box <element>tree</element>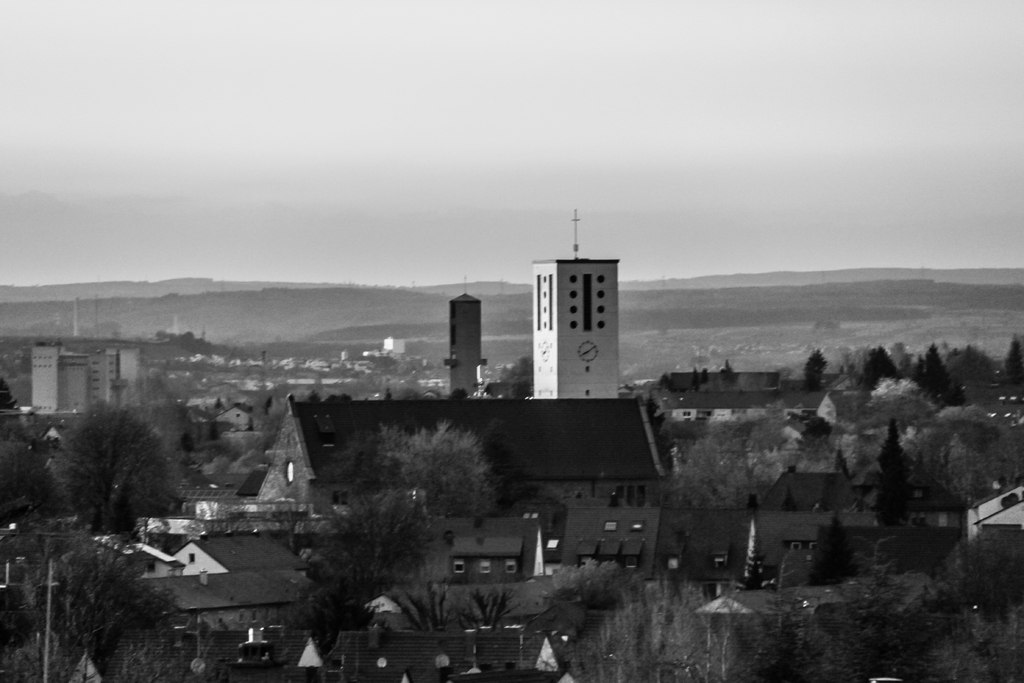
[392,576,461,638]
